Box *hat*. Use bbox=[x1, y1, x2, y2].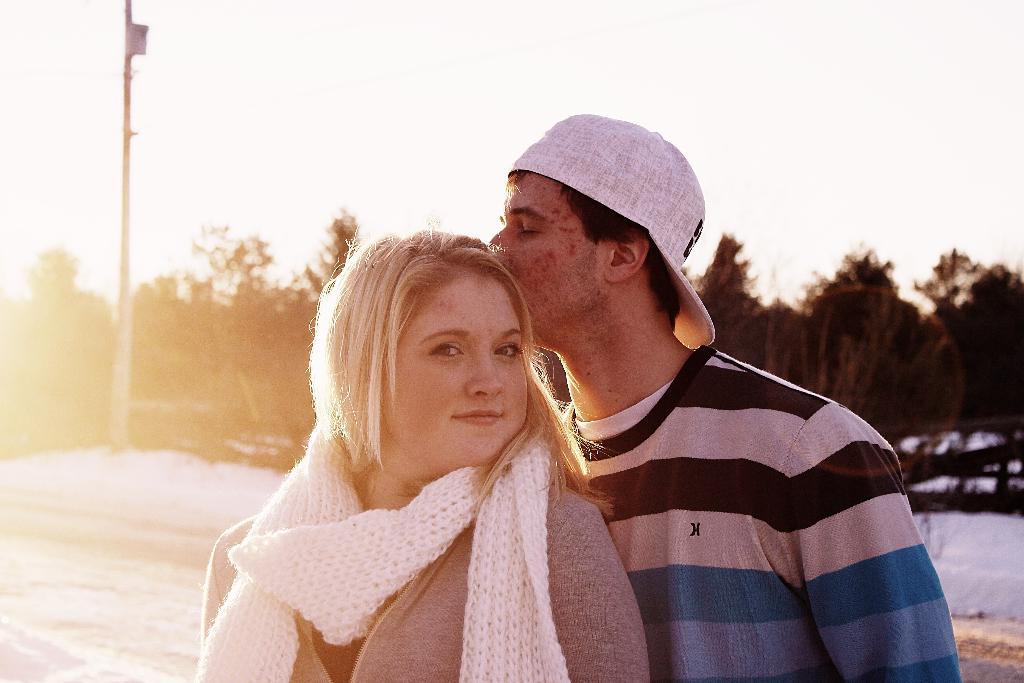
bbox=[505, 104, 717, 345].
